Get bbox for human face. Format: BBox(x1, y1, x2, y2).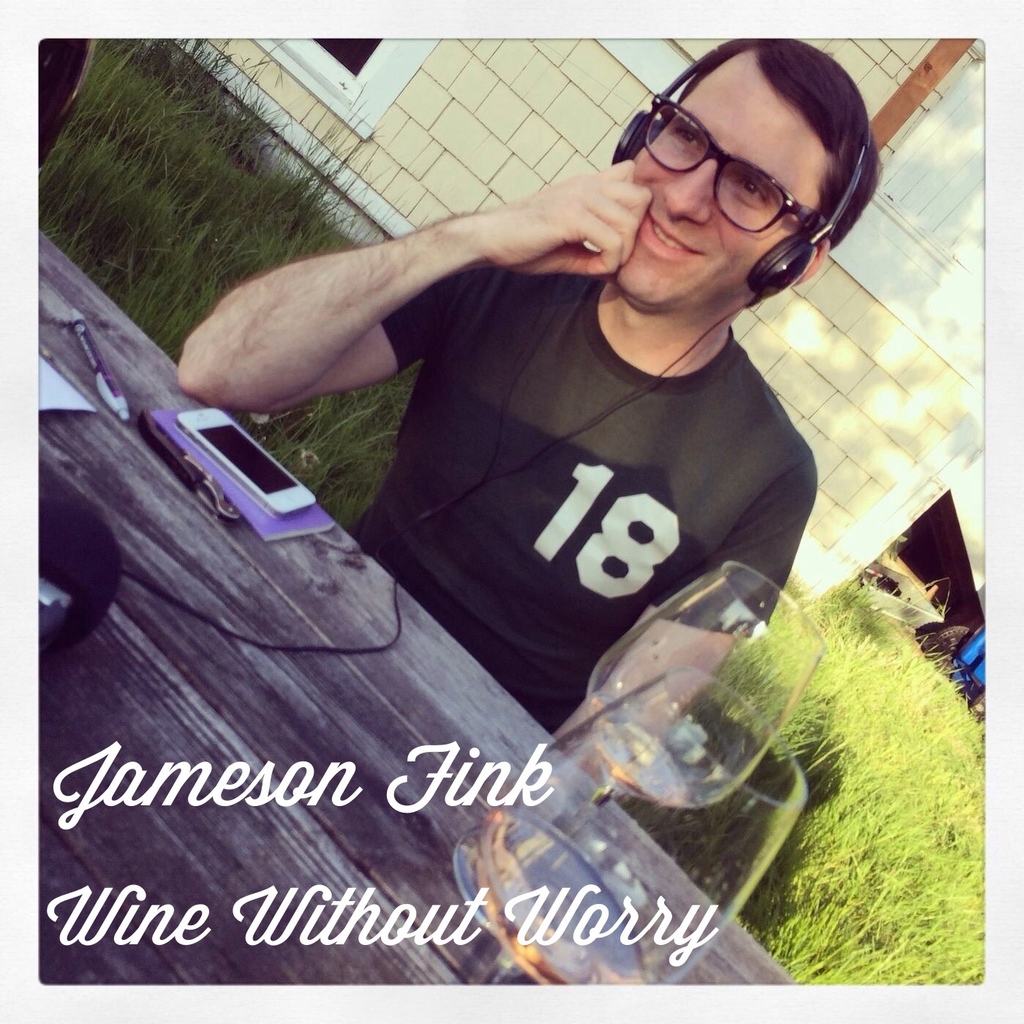
BBox(612, 56, 827, 310).
